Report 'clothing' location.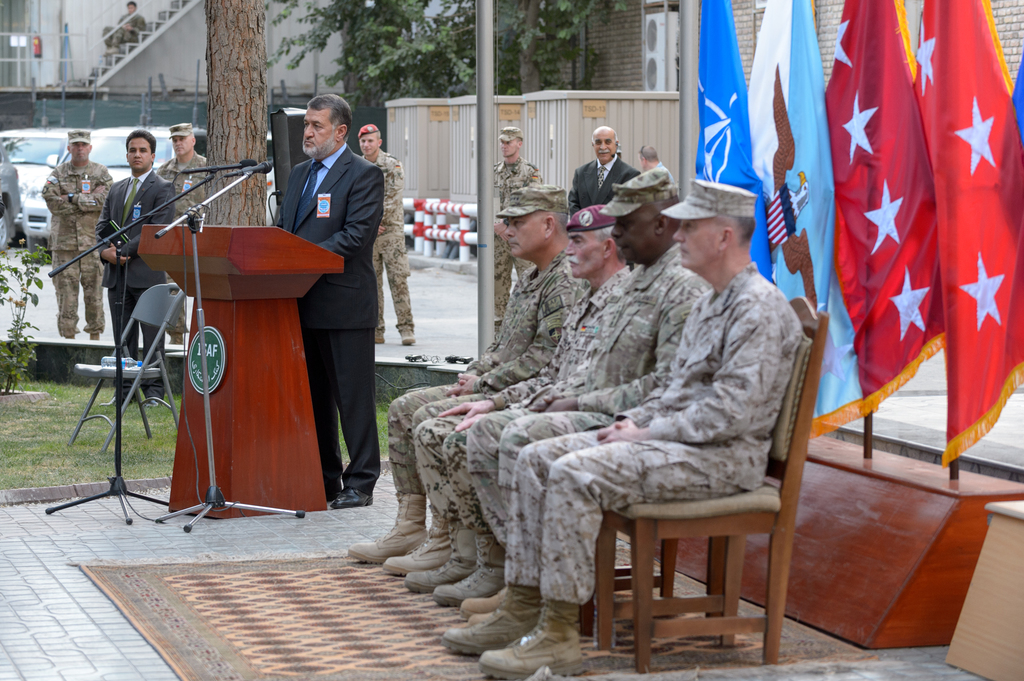
Report: detection(406, 278, 595, 569).
